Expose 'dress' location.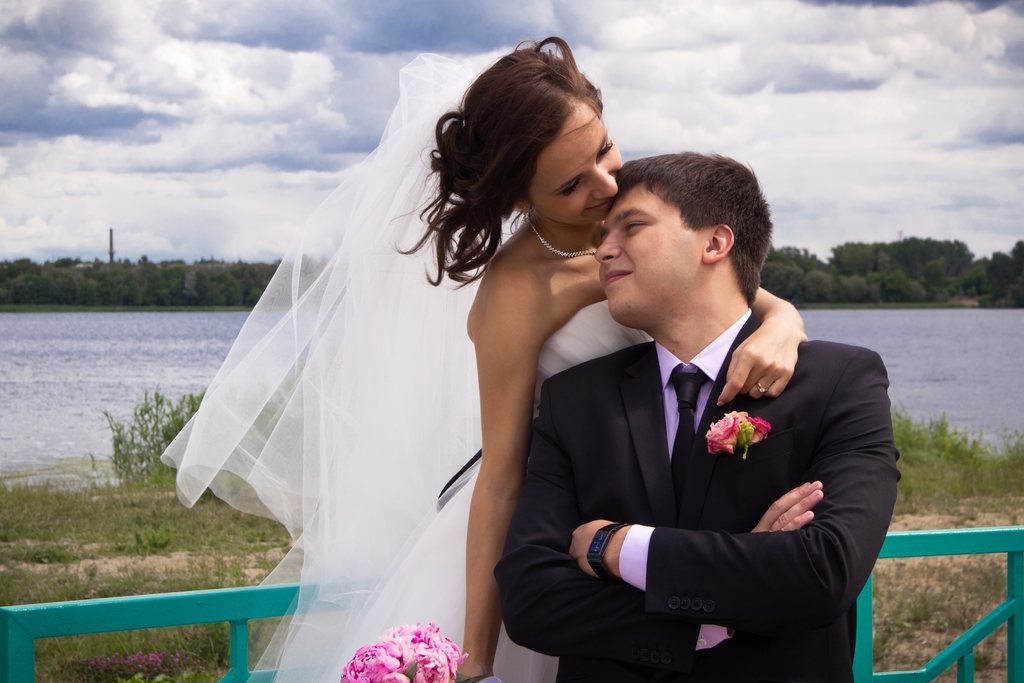
Exposed at region(164, 62, 666, 682).
